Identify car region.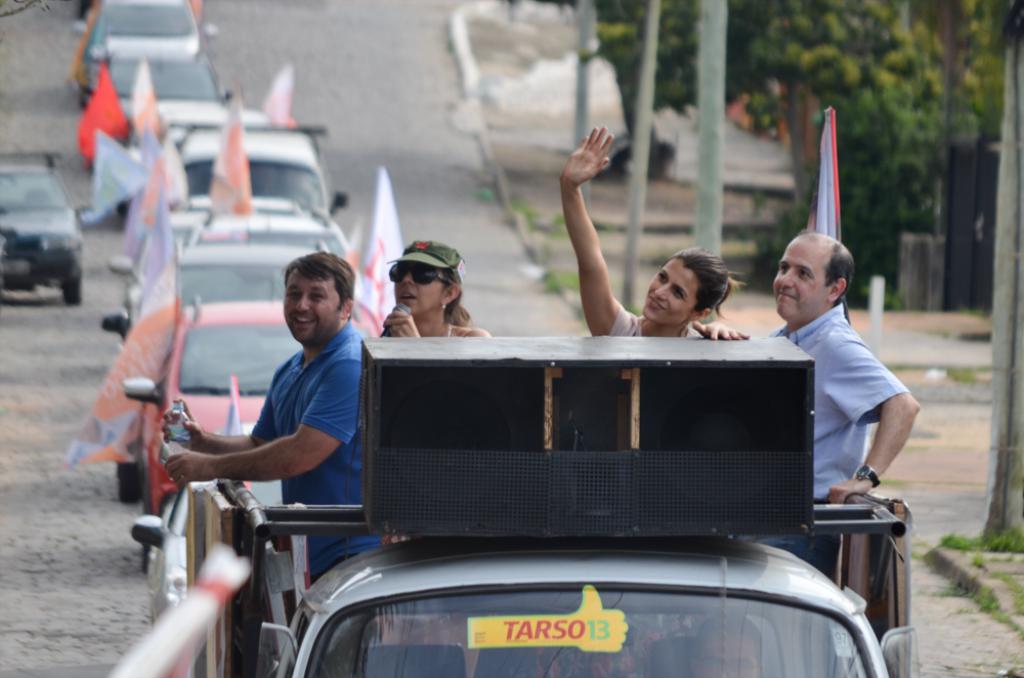
Region: [left=169, top=114, right=347, bottom=214].
